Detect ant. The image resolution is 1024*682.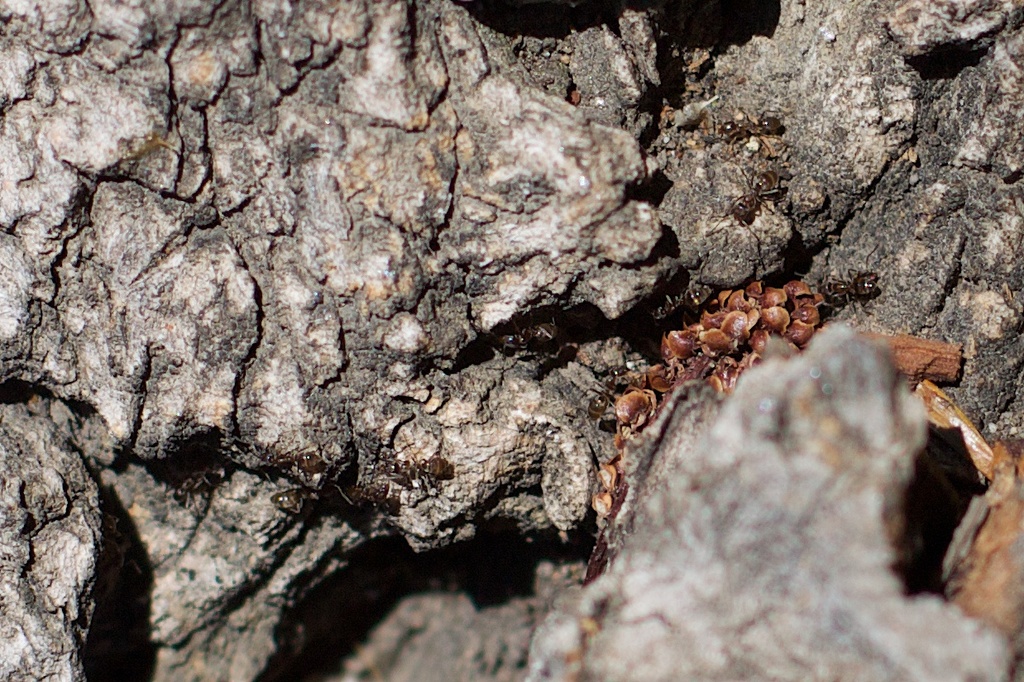
pyautogui.locateOnScreen(374, 434, 456, 493).
